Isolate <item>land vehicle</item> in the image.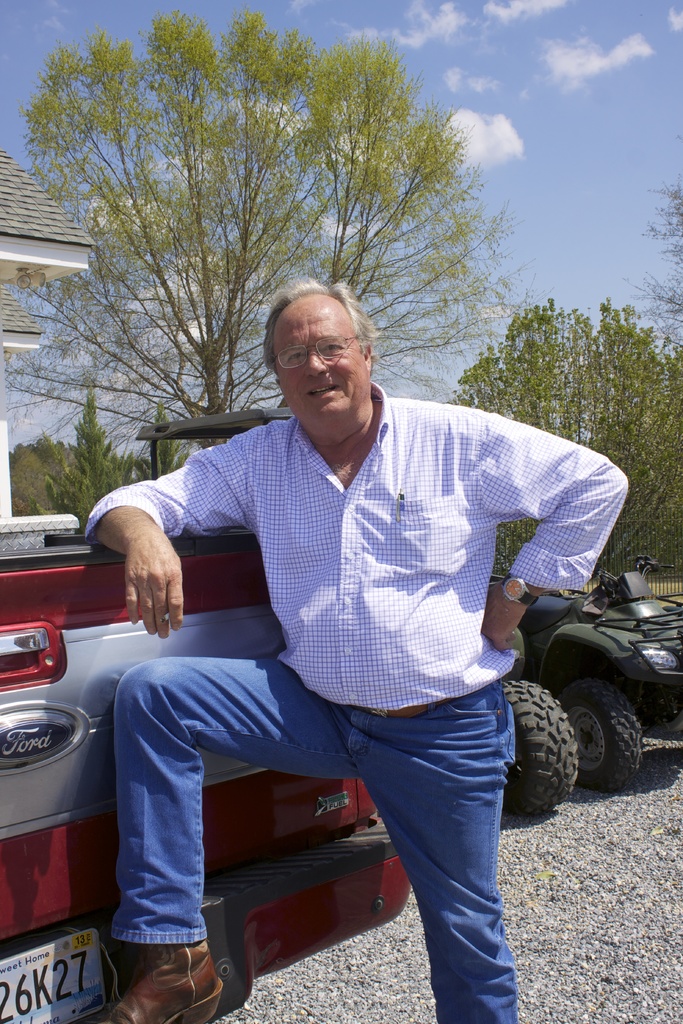
Isolated region: 126,403,579,812.
